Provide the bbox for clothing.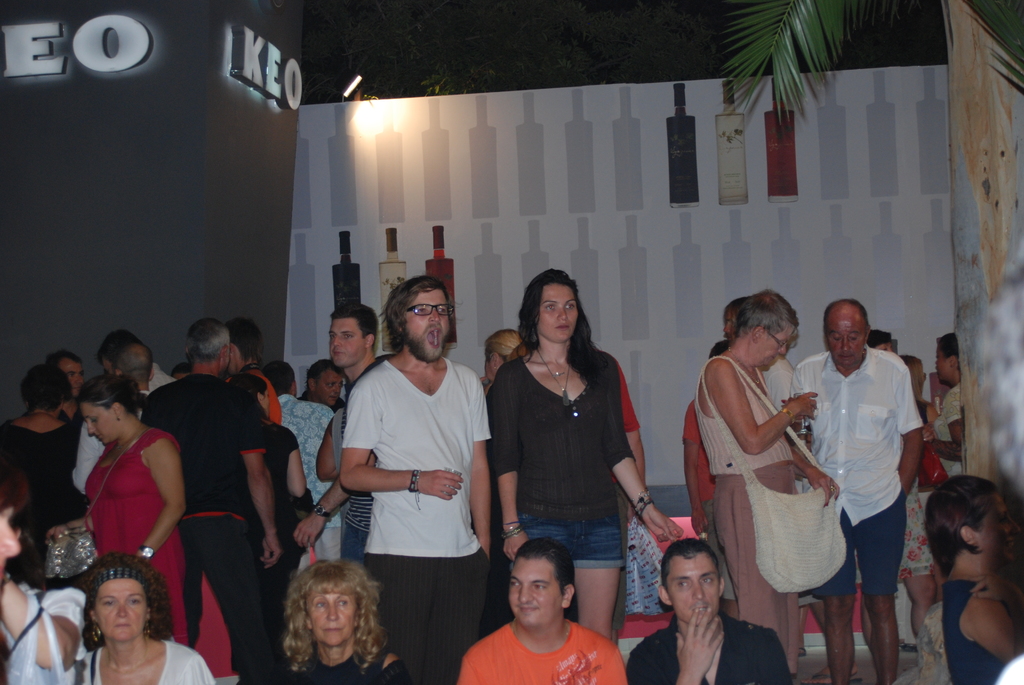
{"left": 364, "top": 555, "right": 486, "bottom": 684}.
